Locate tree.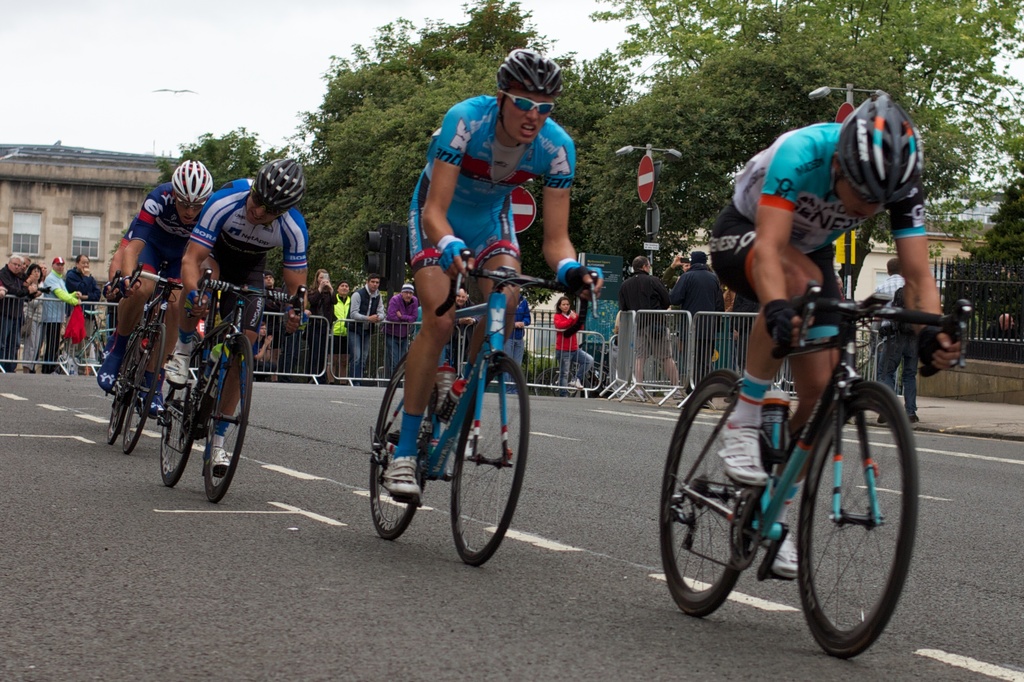
Bounding box: [x1=621, y1=0, x2=1023, y2=351].
